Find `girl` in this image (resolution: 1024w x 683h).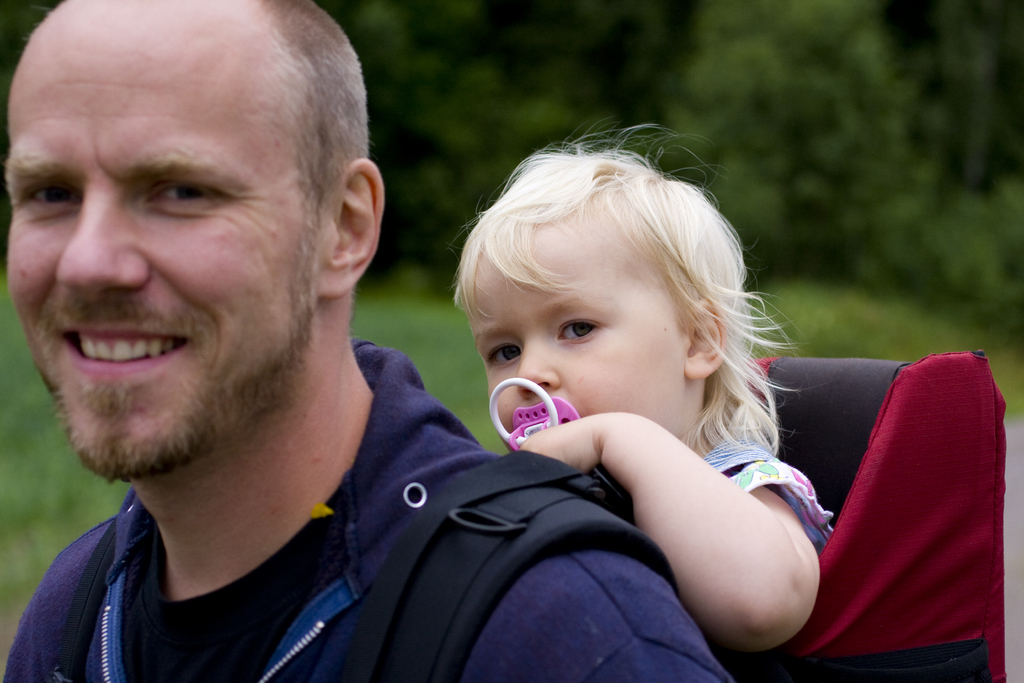
<bbox>454, 117, 837, 655</bbox>.
